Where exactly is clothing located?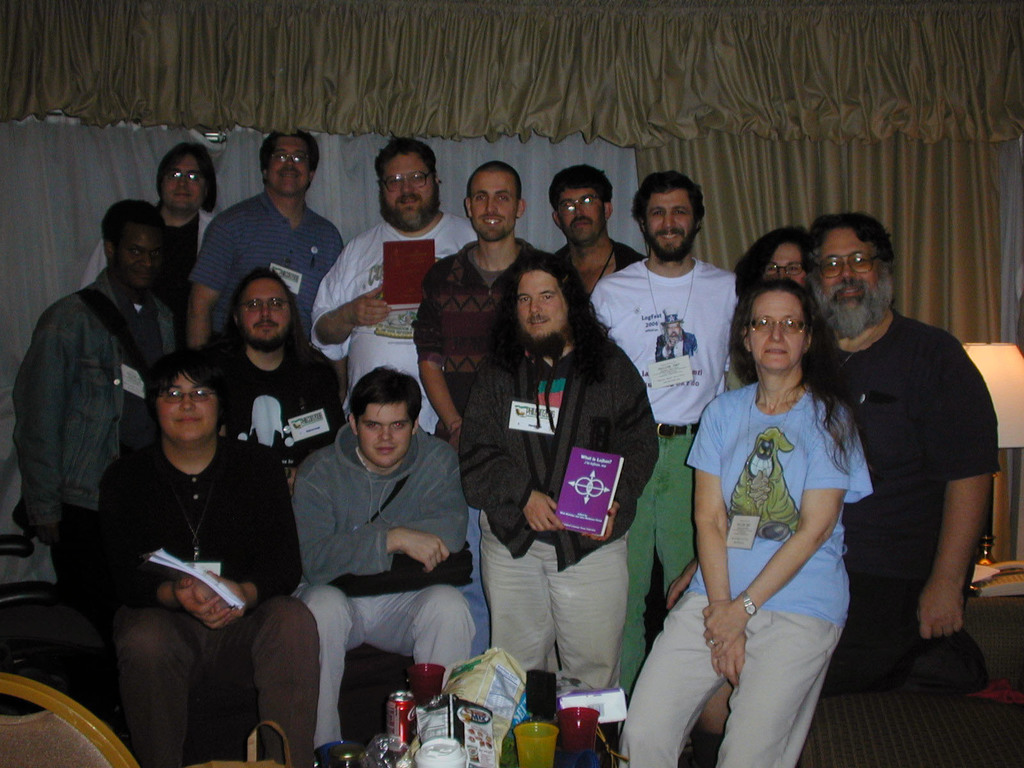
Its bounding box is (297, 575, 493, 746).
